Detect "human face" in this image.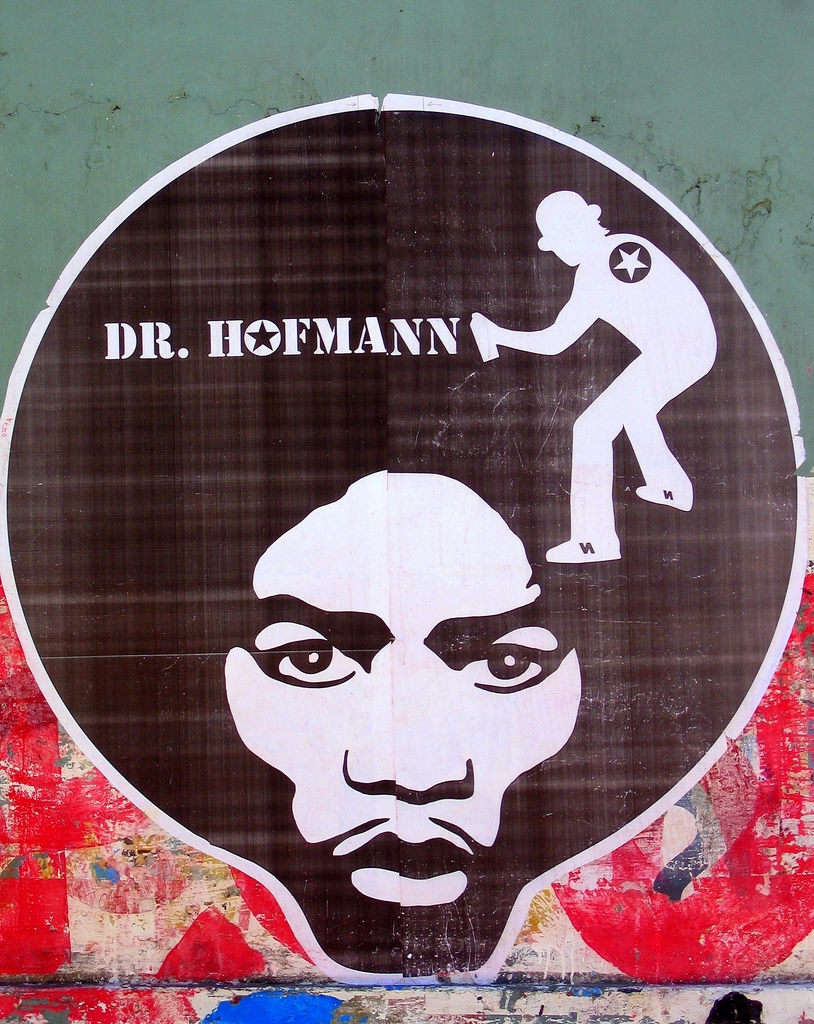
Detection: 221,474,579,926.
